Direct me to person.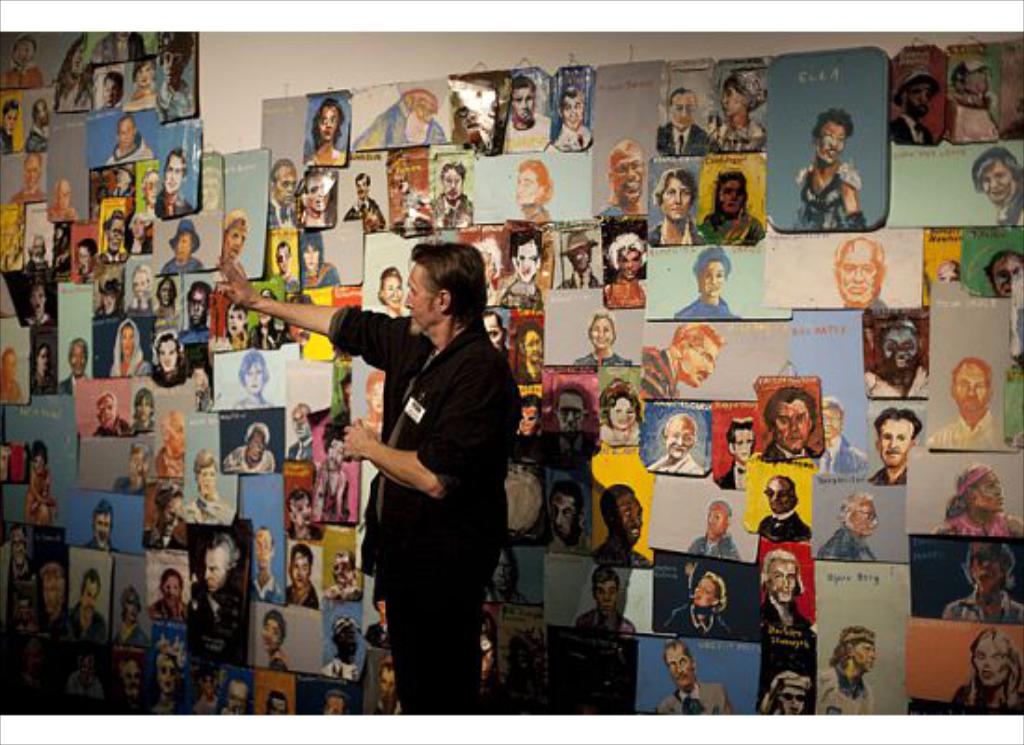
Direction: locate(9, 151, 48, 203).
